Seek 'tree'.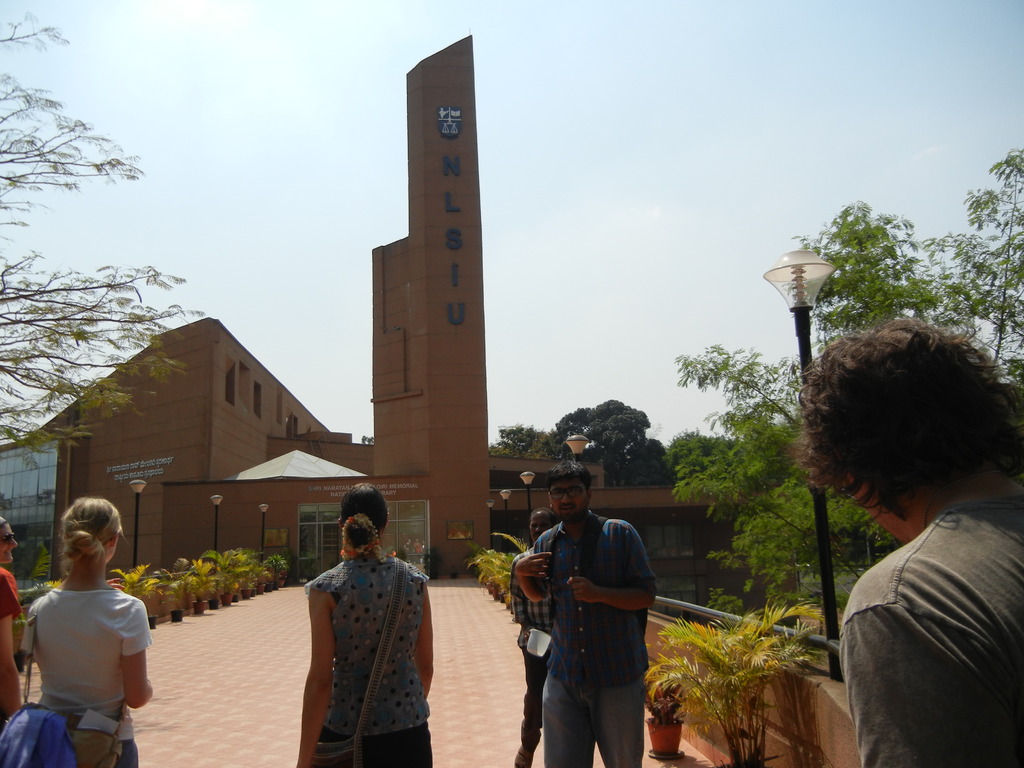
locate(938, 147, 1023, 390).
